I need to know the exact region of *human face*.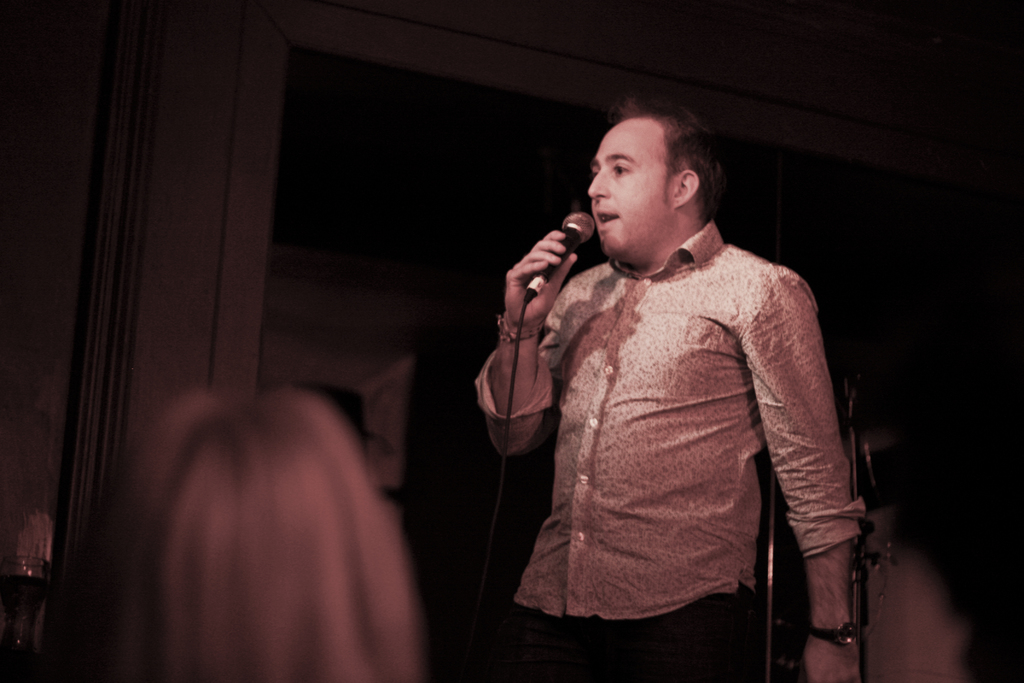
Region: detection(590, 122, 685, 264).
